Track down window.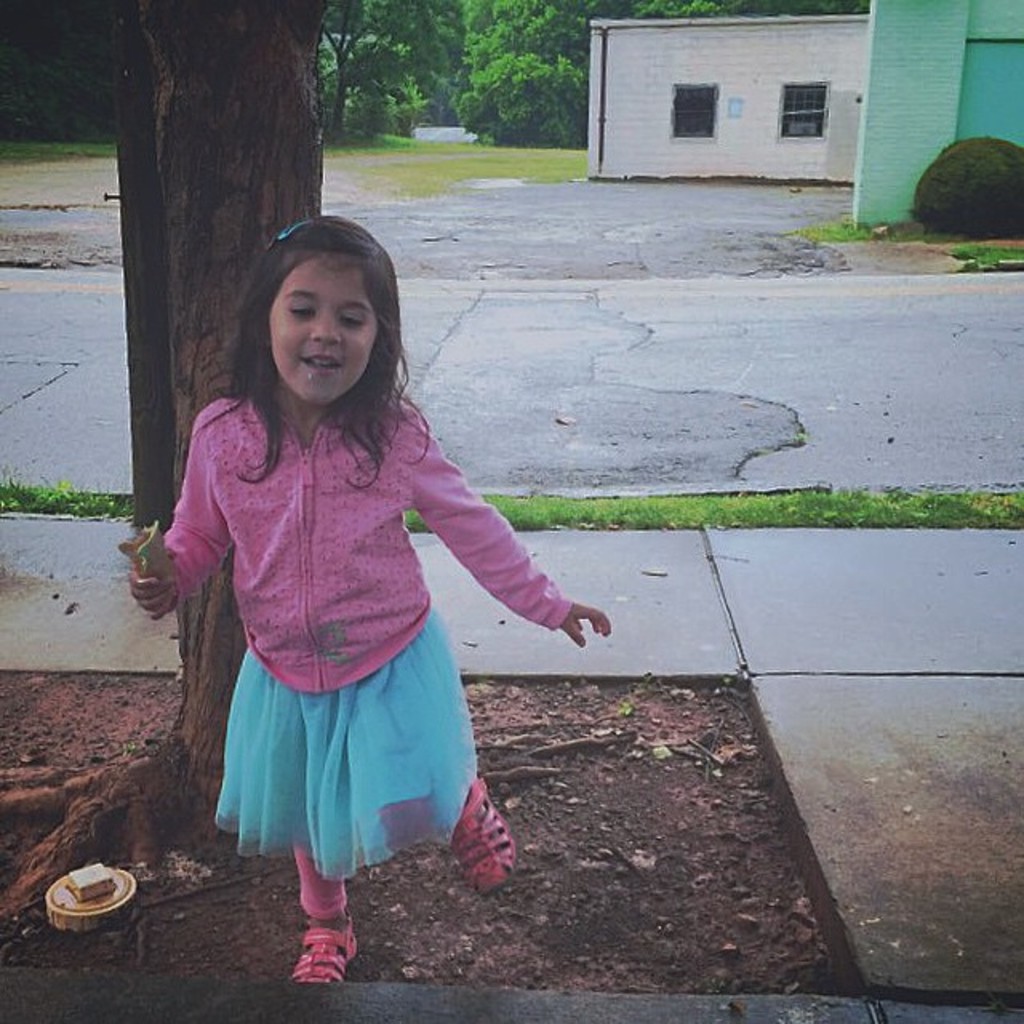
Tracked to box(672, 83, 720, 142).
